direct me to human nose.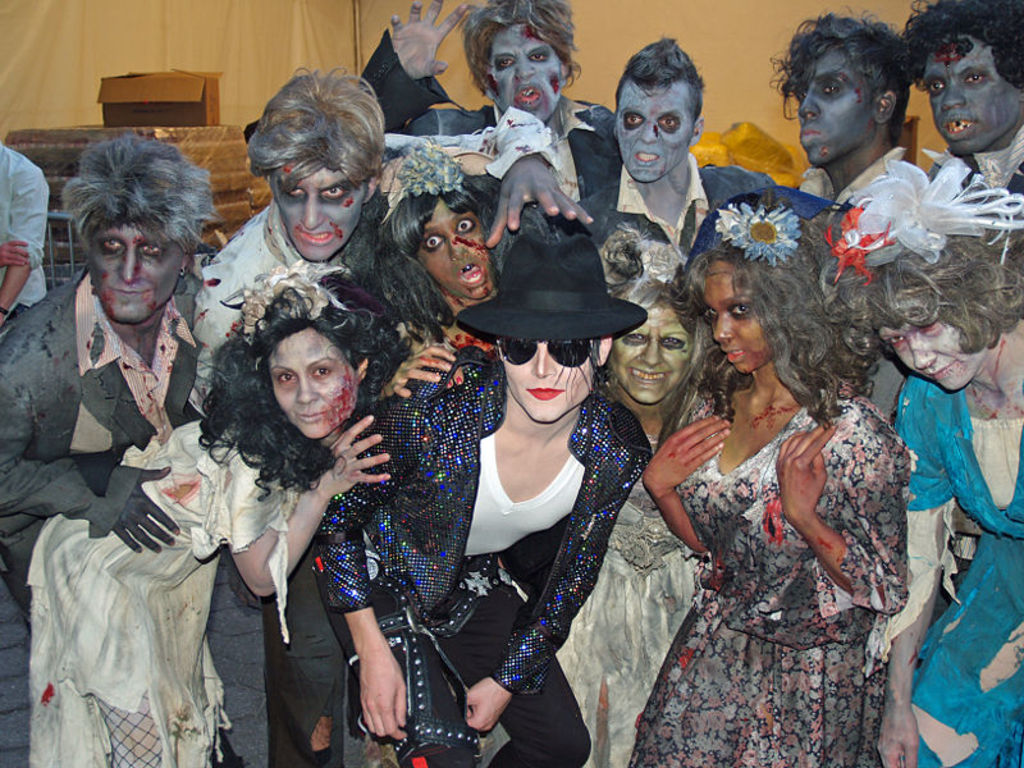
Direction: {"left": 943, "top": 86, "right": 960, "bottom": 111}.
